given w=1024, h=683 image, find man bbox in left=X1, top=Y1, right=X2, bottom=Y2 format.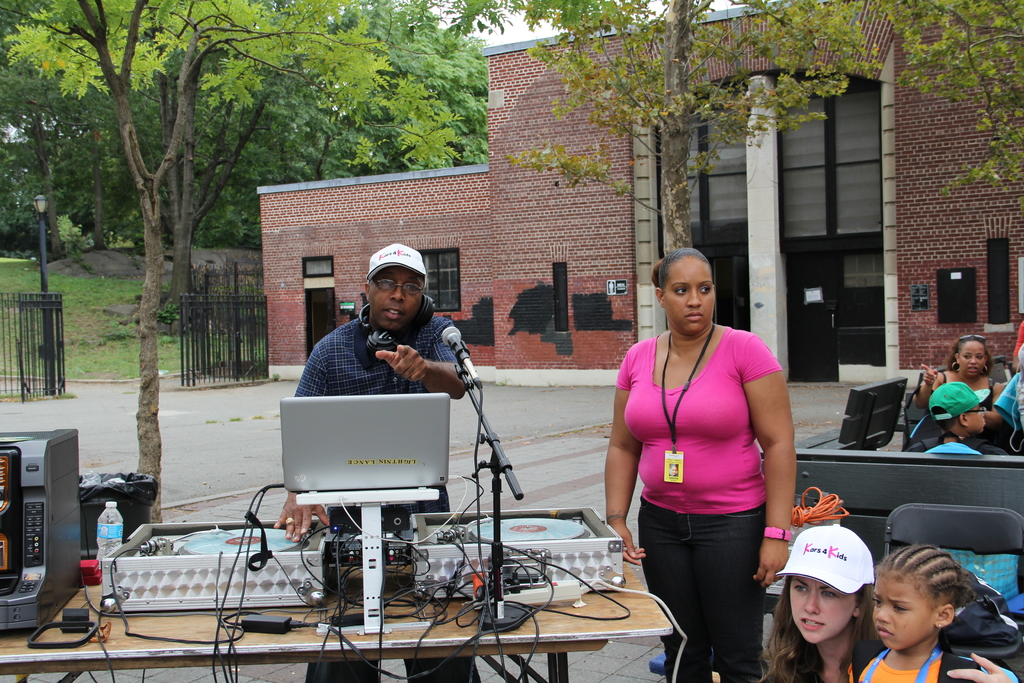
left=612, top=245, right=804, bottom=682.
